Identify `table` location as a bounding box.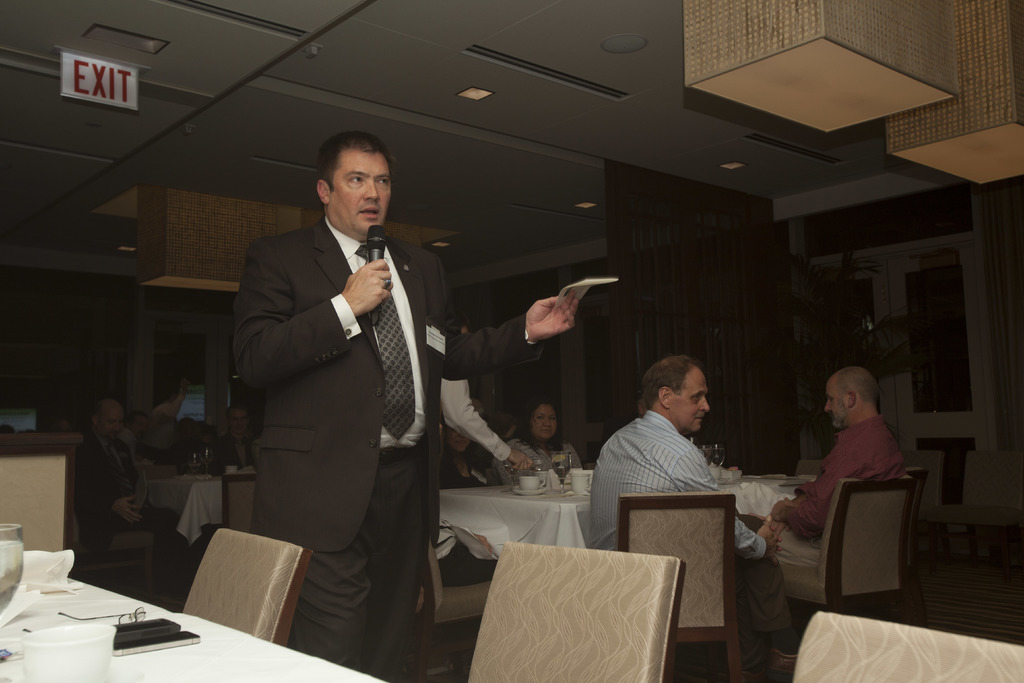
BBox(0, 510, 439, 682).
